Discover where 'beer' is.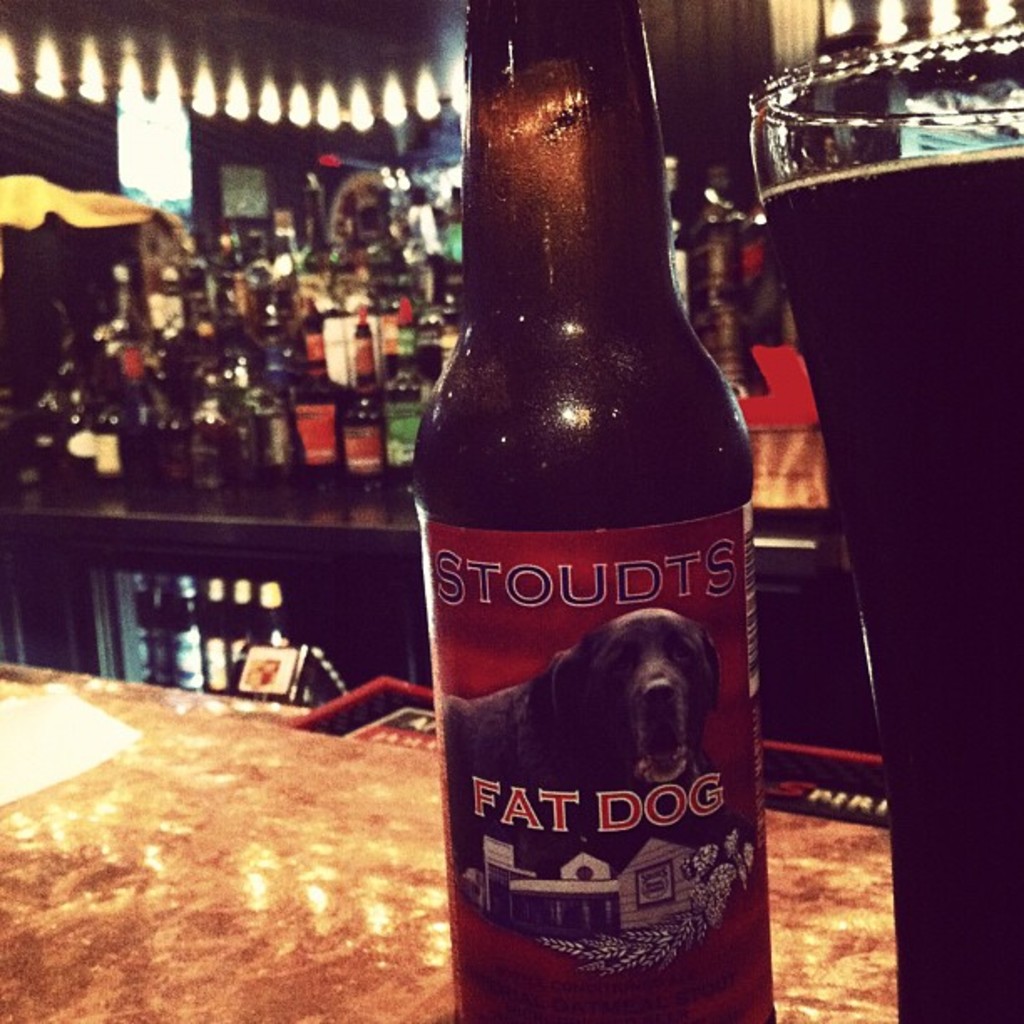
Discovered at 412:0:773:1022.
